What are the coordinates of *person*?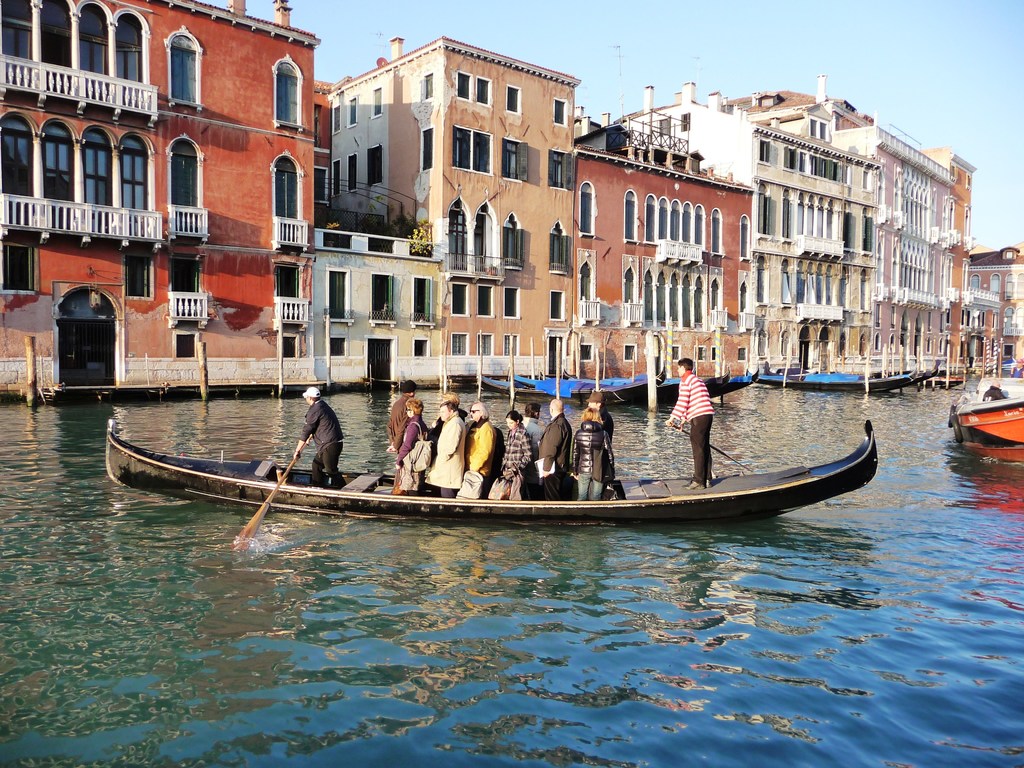
(left=516, top=395, right=572, bottom=497).
